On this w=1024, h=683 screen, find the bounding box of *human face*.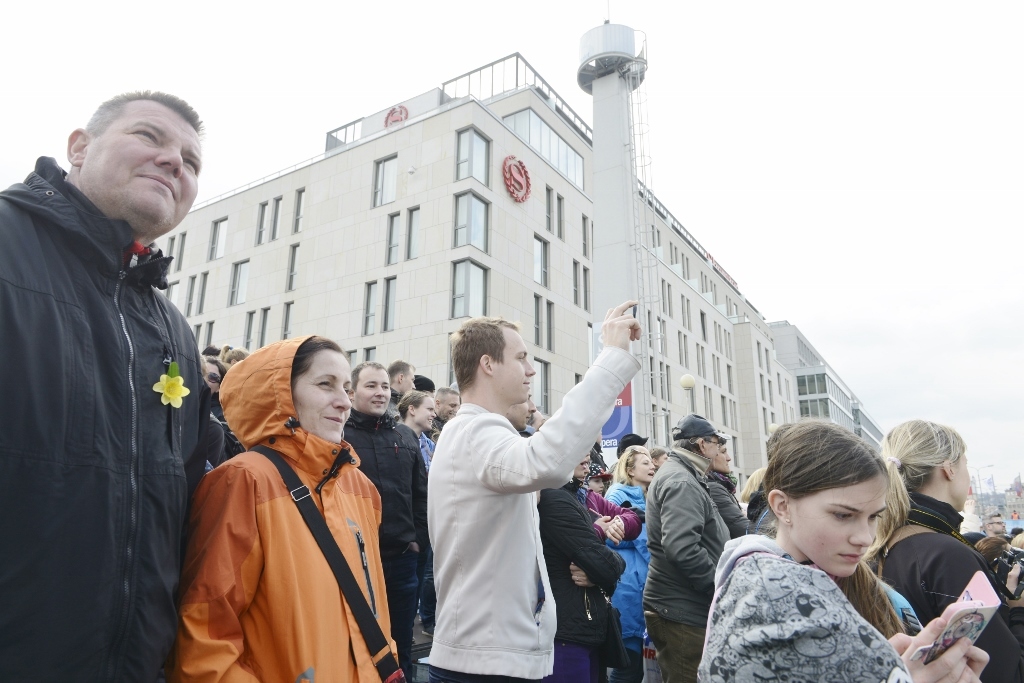
Bounding box: [441,394,459,418].
